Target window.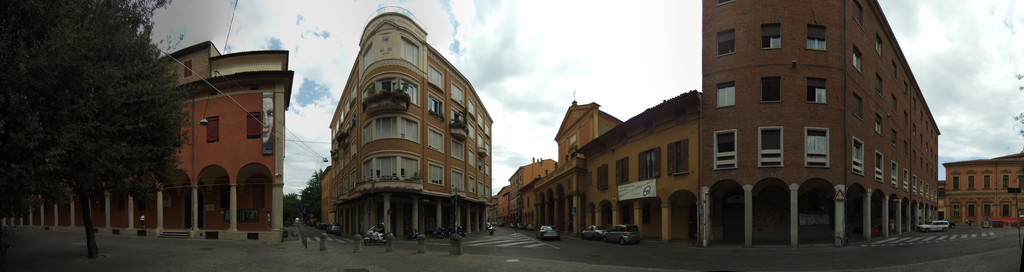
Target region: {"x1": 452, "y1": 79, "x2": 463, "y2": 108}.
